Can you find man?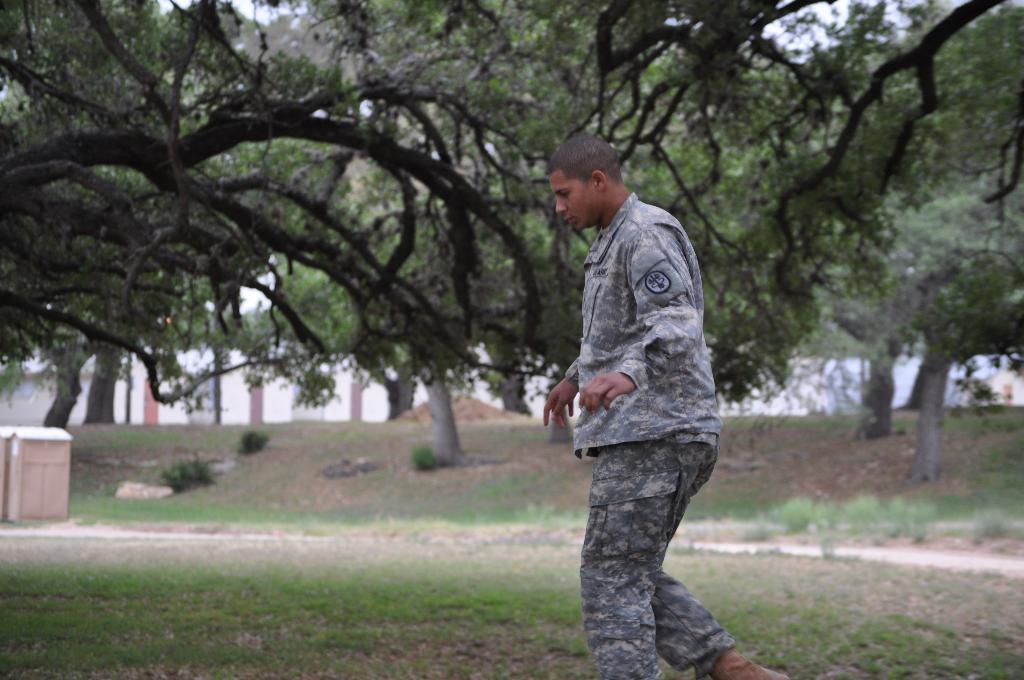
Yes, bounding box: <box>535,78,742,679</box>.
